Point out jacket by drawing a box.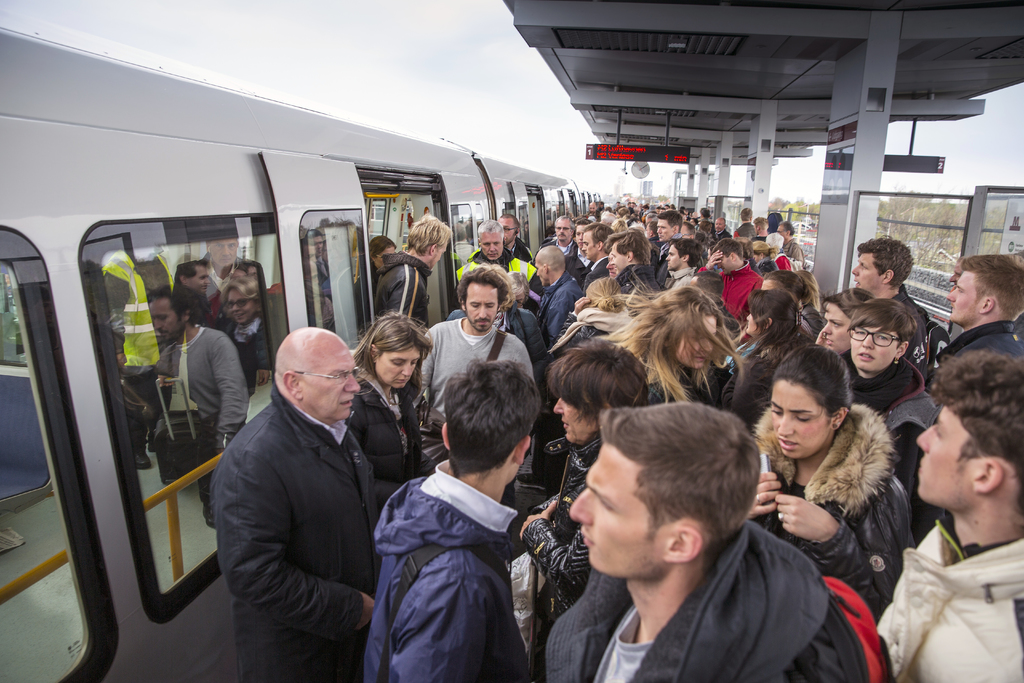
[529,270,582,347].
